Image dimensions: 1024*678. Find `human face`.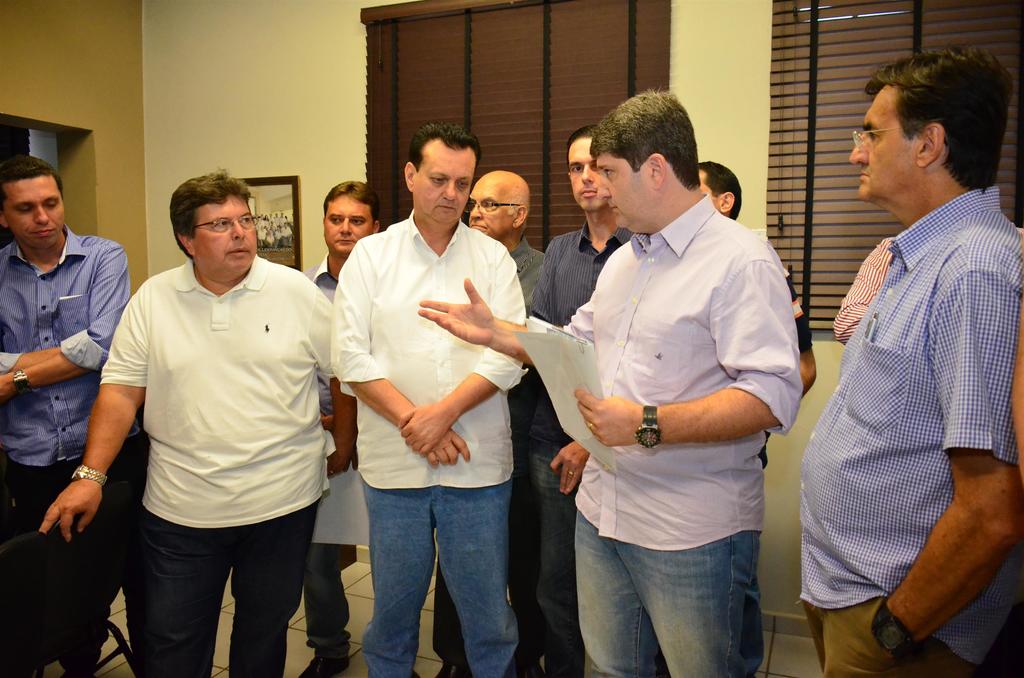
596 156 653 232.
